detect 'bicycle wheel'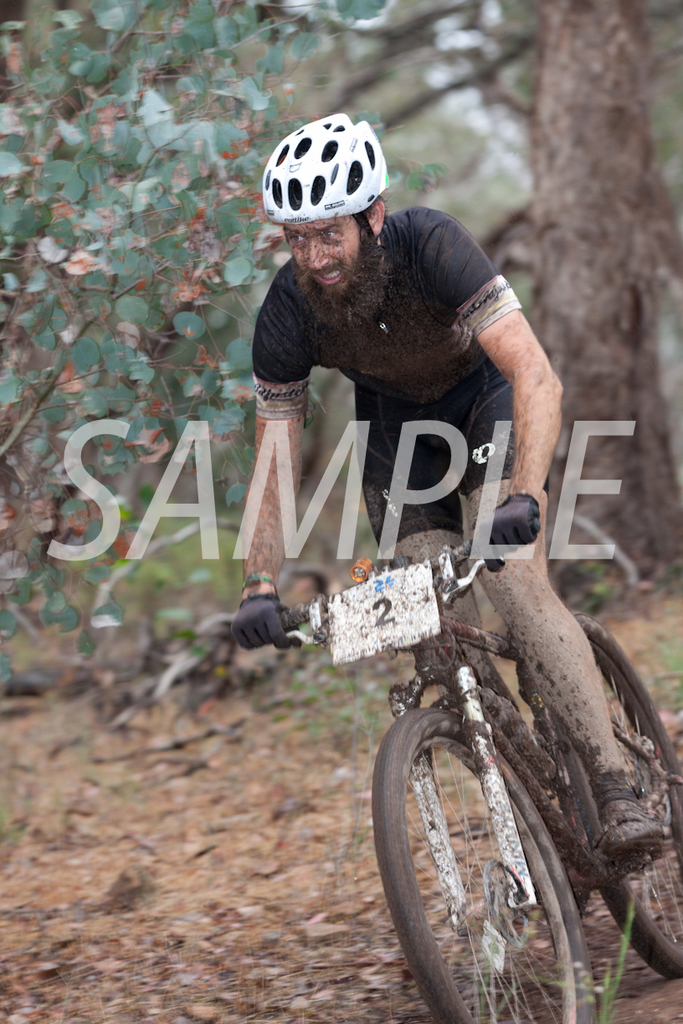
region(554, 612, 682, 981)
